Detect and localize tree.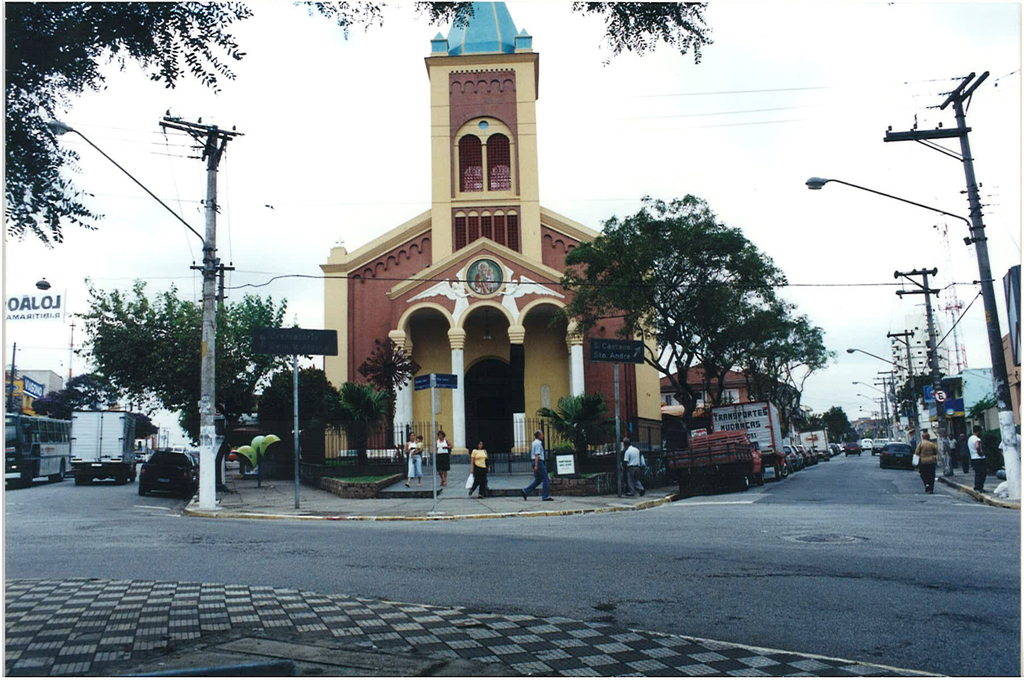
Localized at 695/282/824/406.
